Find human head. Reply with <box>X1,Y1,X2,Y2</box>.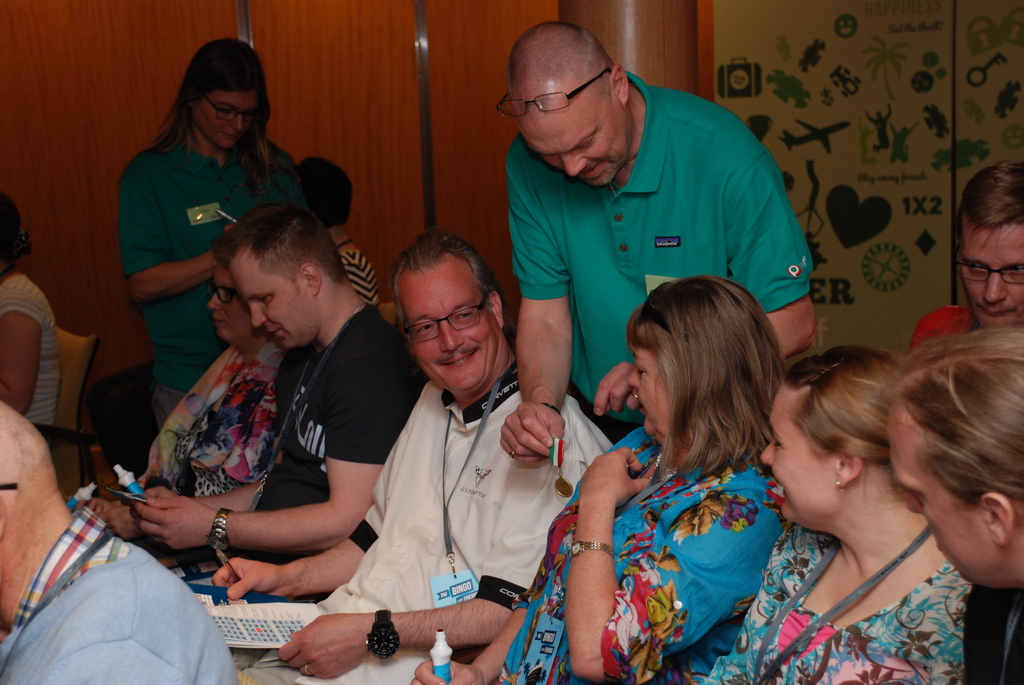
<box>872,326,1014,590</box>.
